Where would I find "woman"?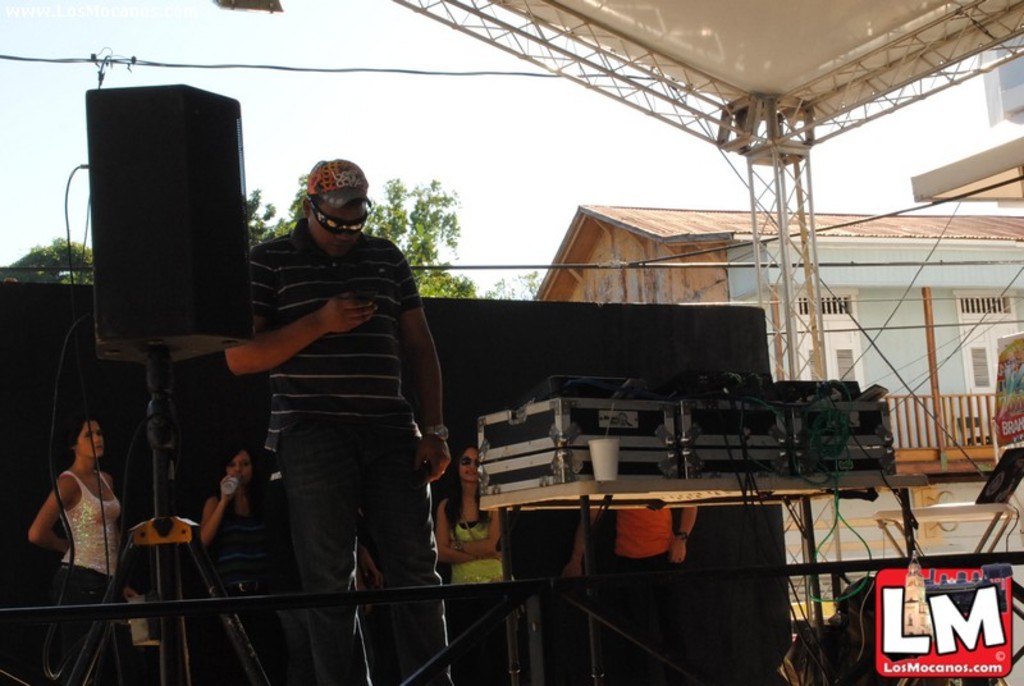
At rect(433, 443, 500, 685).
